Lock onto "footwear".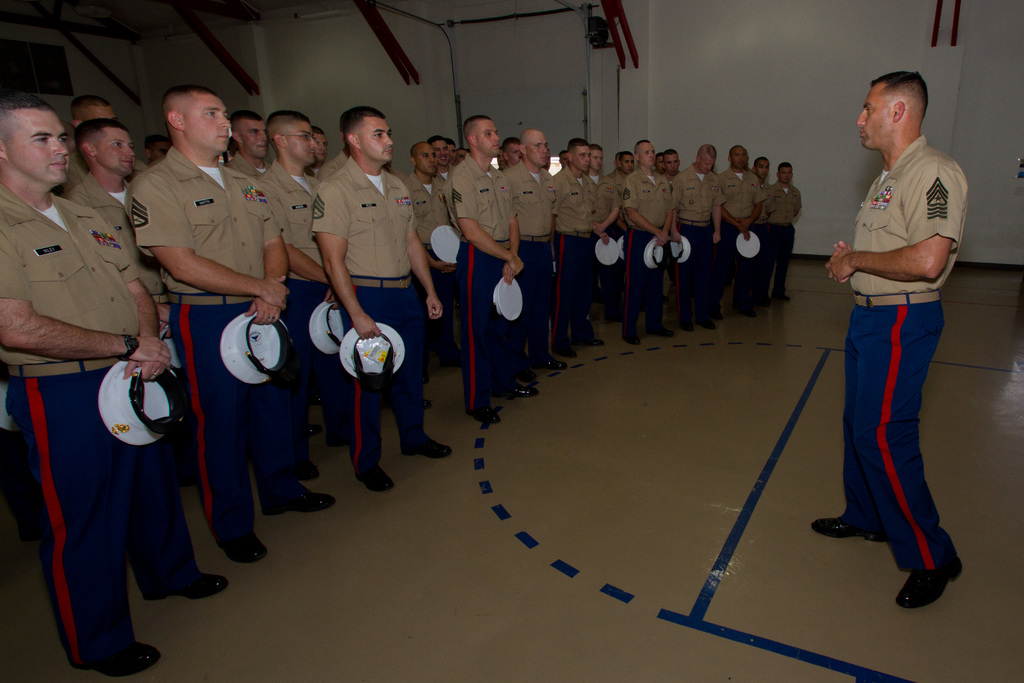
Locked: pyautogui.locateOnScreen(678, 320, 693, 333).
